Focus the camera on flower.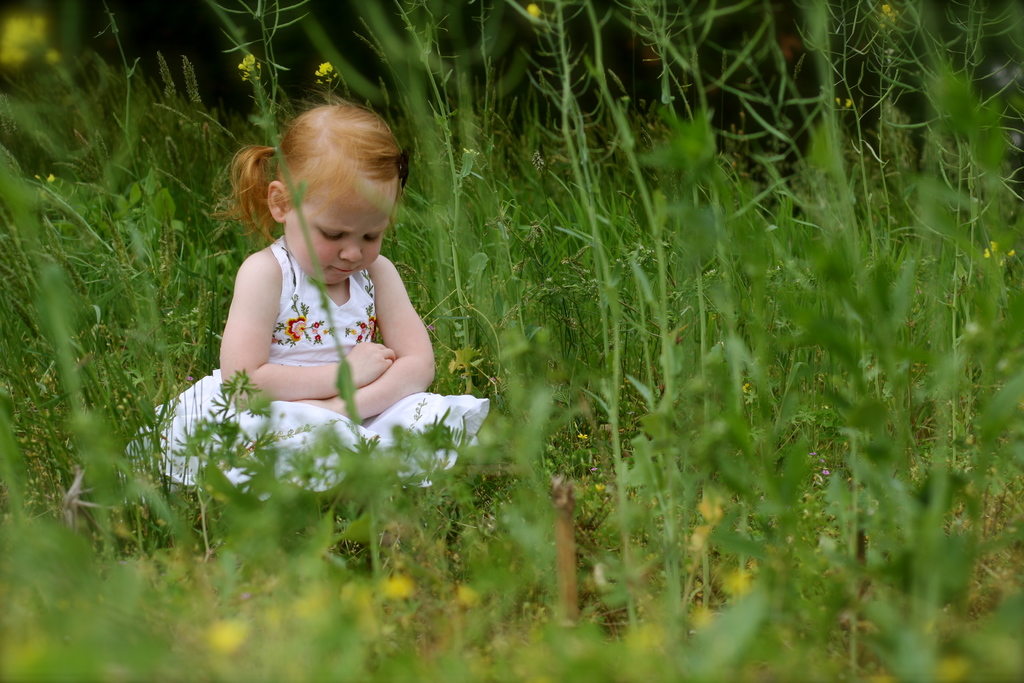
Focus region: x1=739 y1=377 x2=760 y2=402.
